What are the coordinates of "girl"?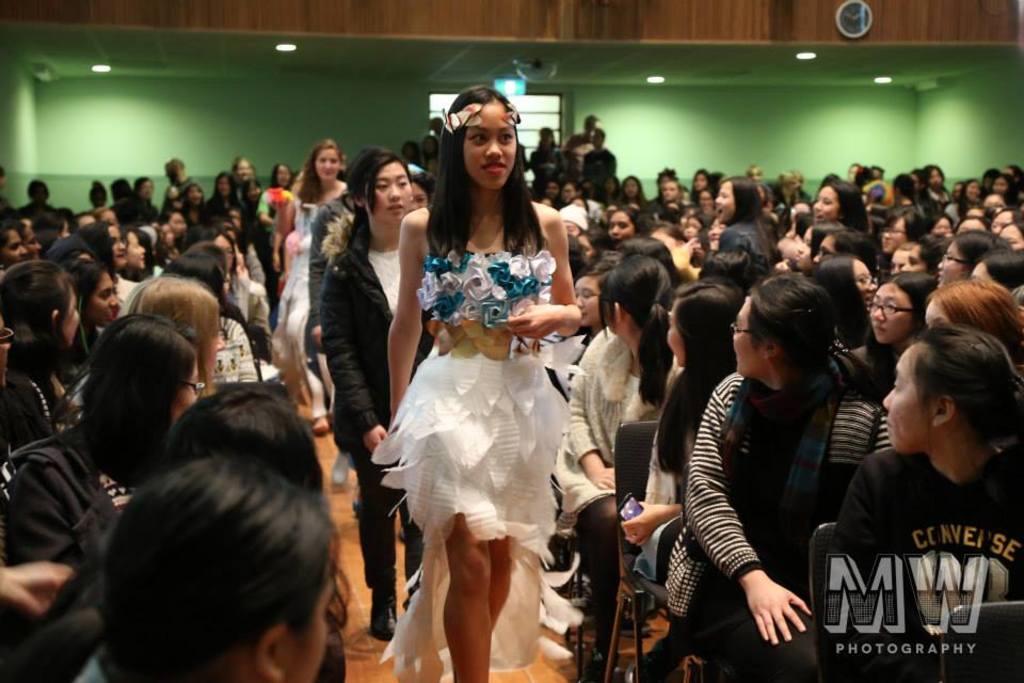
x1=372 y1=84 x2=583 y2=682.
